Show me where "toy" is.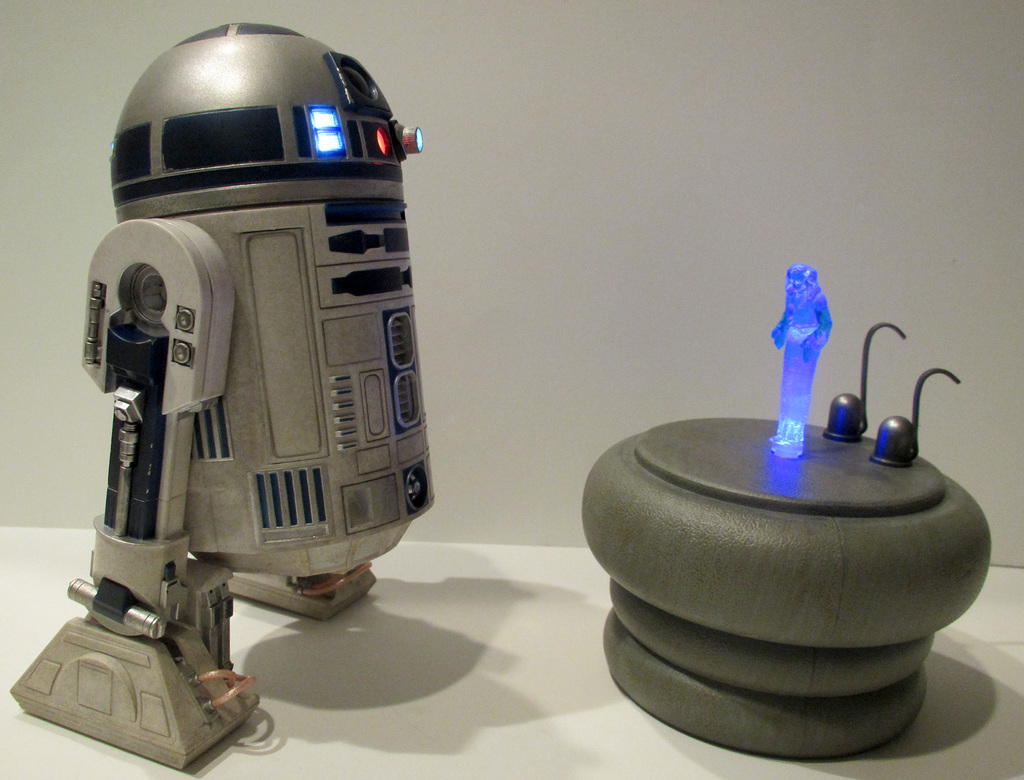
"toy" is at box(768, 256, 834, 458).
